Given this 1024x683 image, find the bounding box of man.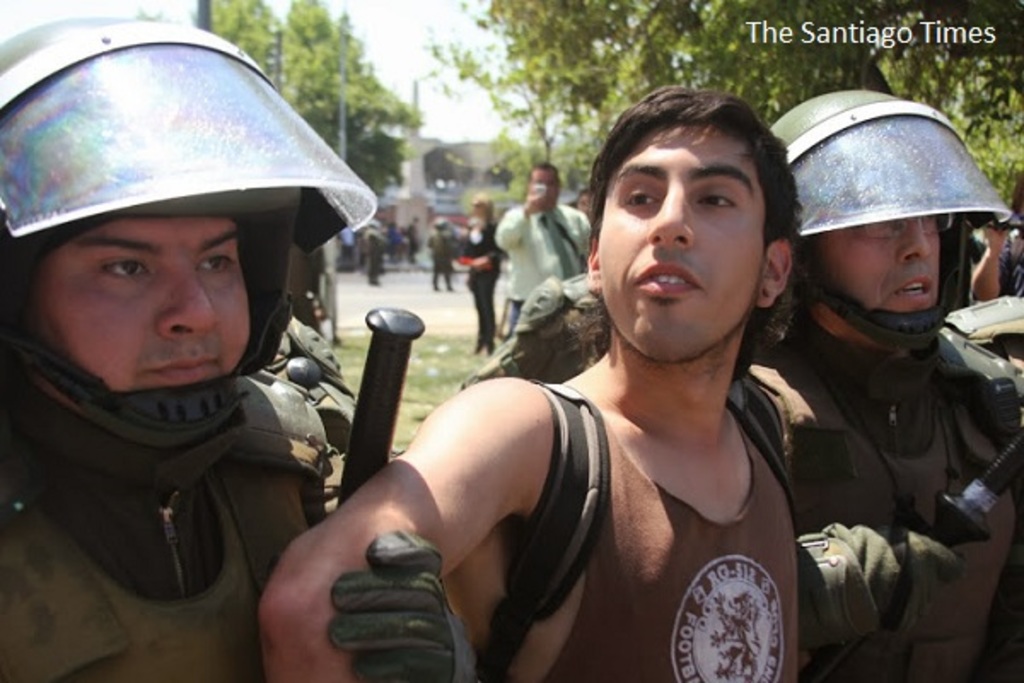
<bbox>497, 161, 587, 328</bbox>.
